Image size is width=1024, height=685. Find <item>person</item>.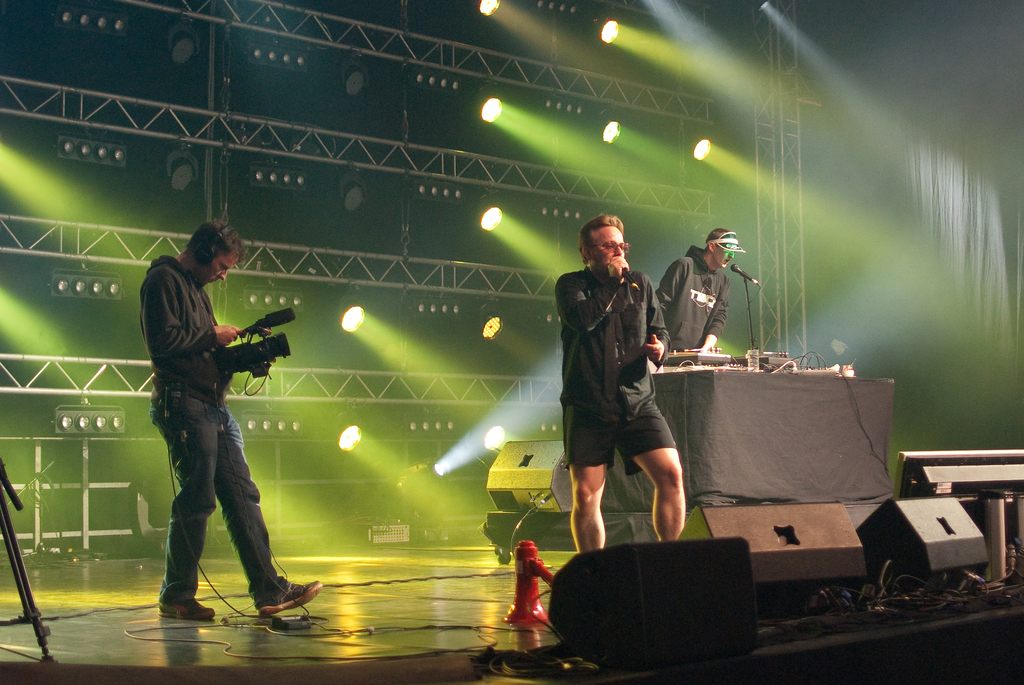
rect(136, 218, 323, 622).
